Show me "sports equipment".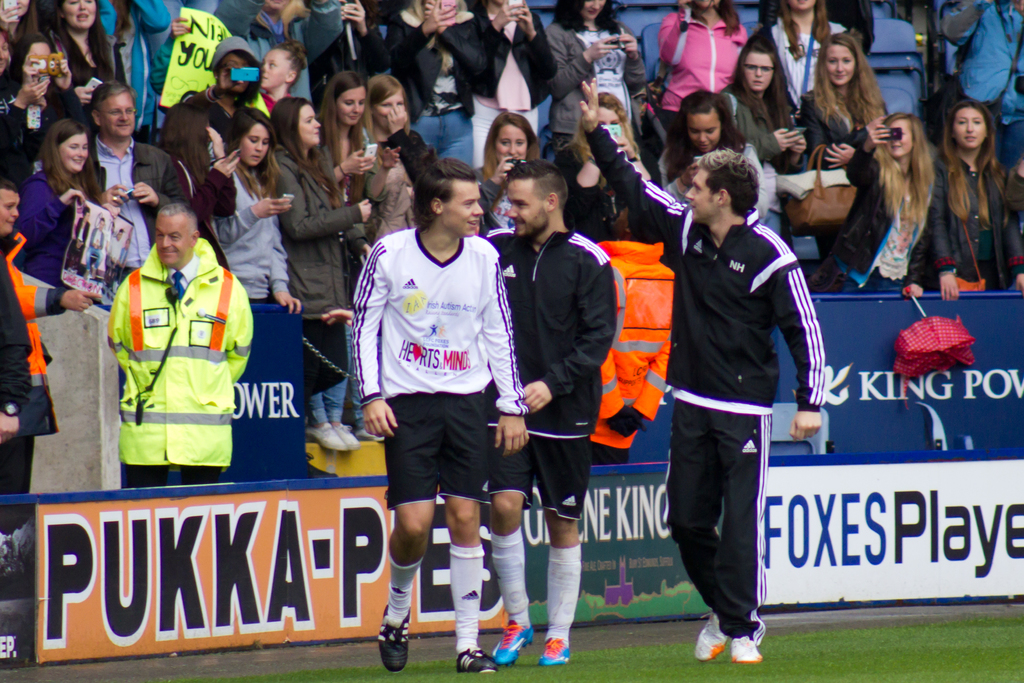
"sports equipment" is here: bbox=[374, 604, 410, 670].
